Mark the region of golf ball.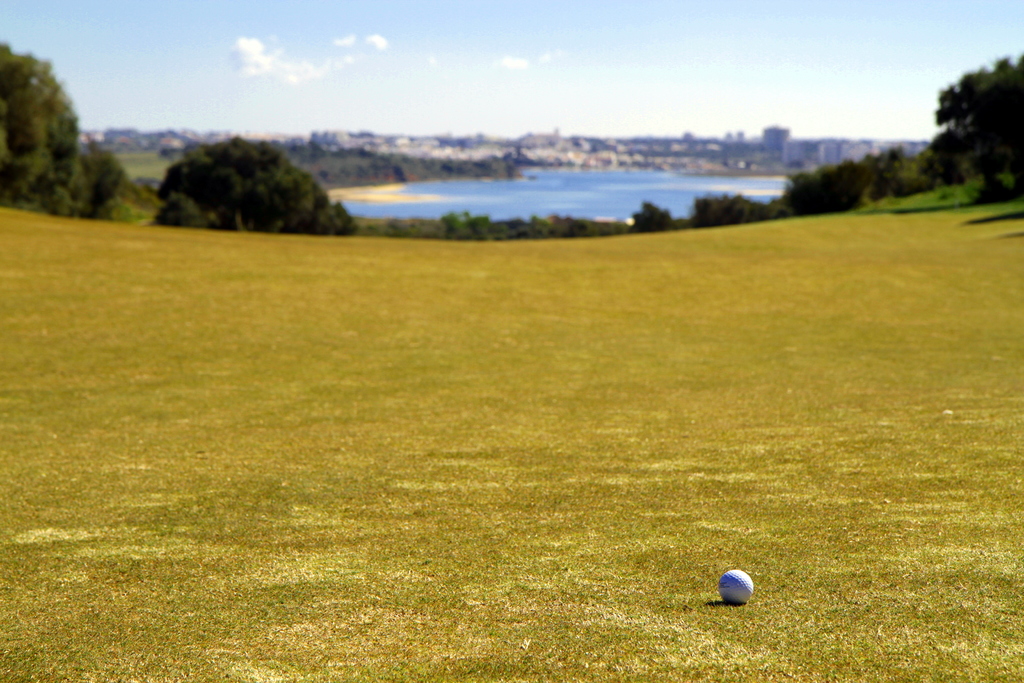
Region: <bbox>713, 566, 759, 599</bbox>.
